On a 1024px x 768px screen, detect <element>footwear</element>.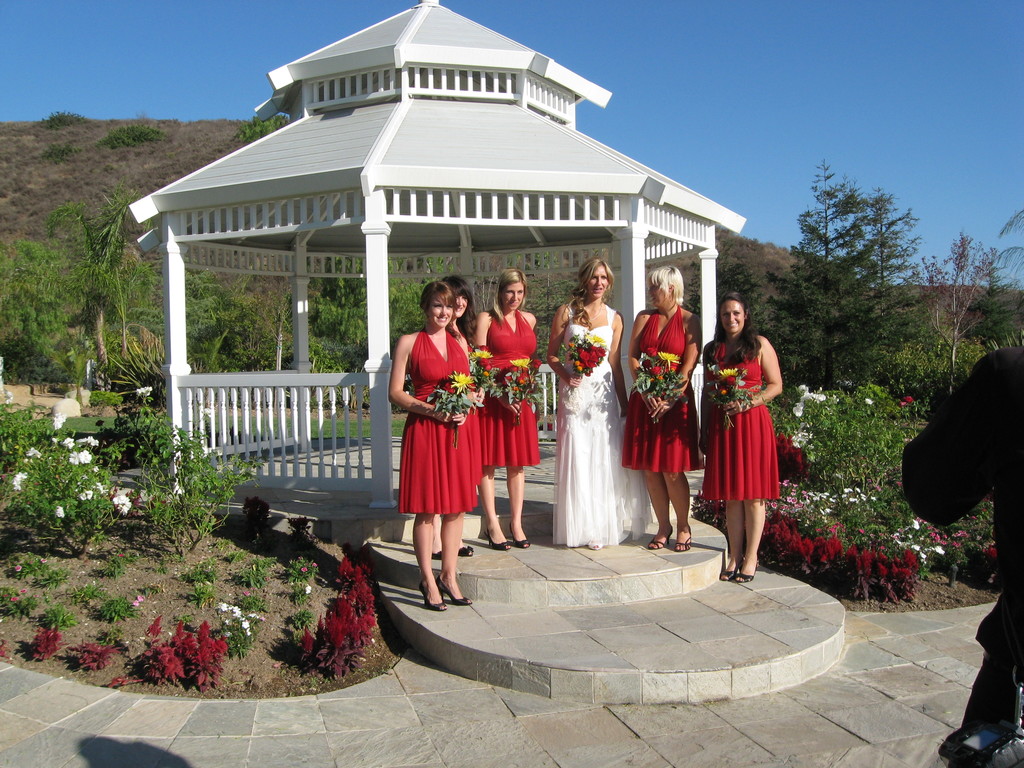
{"x1": 718, "y1": 563, "x2": 744, "y2": 581}.
